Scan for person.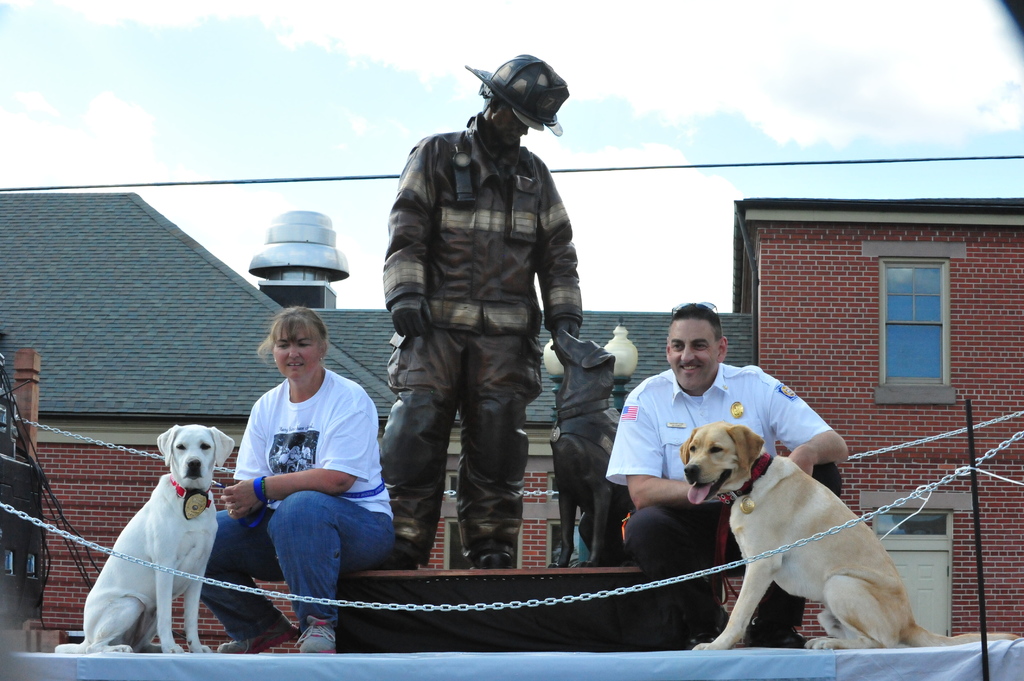
Scan result: crop(200, 304, 397, 653).
